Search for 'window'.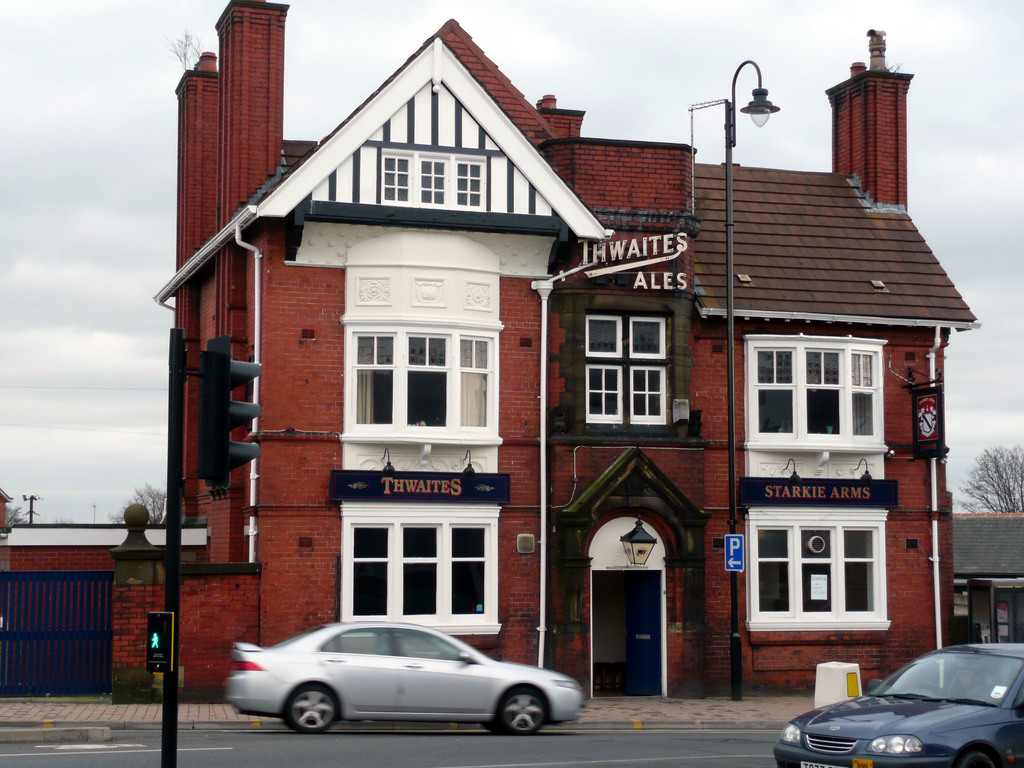
Found at box=[751, 507, 894, 634].
